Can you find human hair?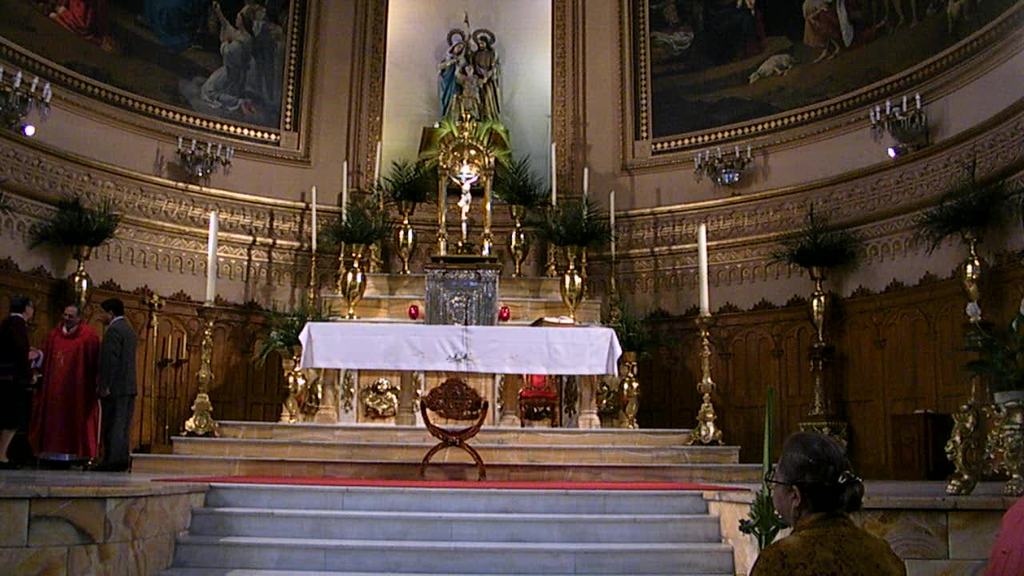
Yes, bounding box: locate(67, 303, 82, 318).
